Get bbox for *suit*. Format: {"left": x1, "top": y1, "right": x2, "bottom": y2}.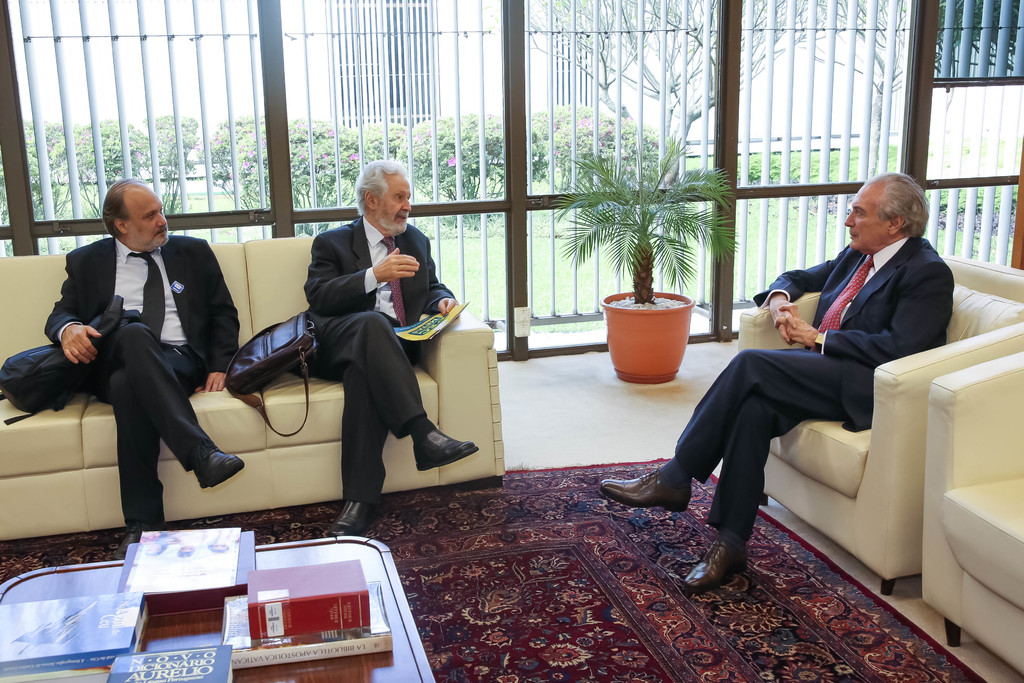
{"left": 671, "top": 236, "right": 952, "bottom": 542}.
